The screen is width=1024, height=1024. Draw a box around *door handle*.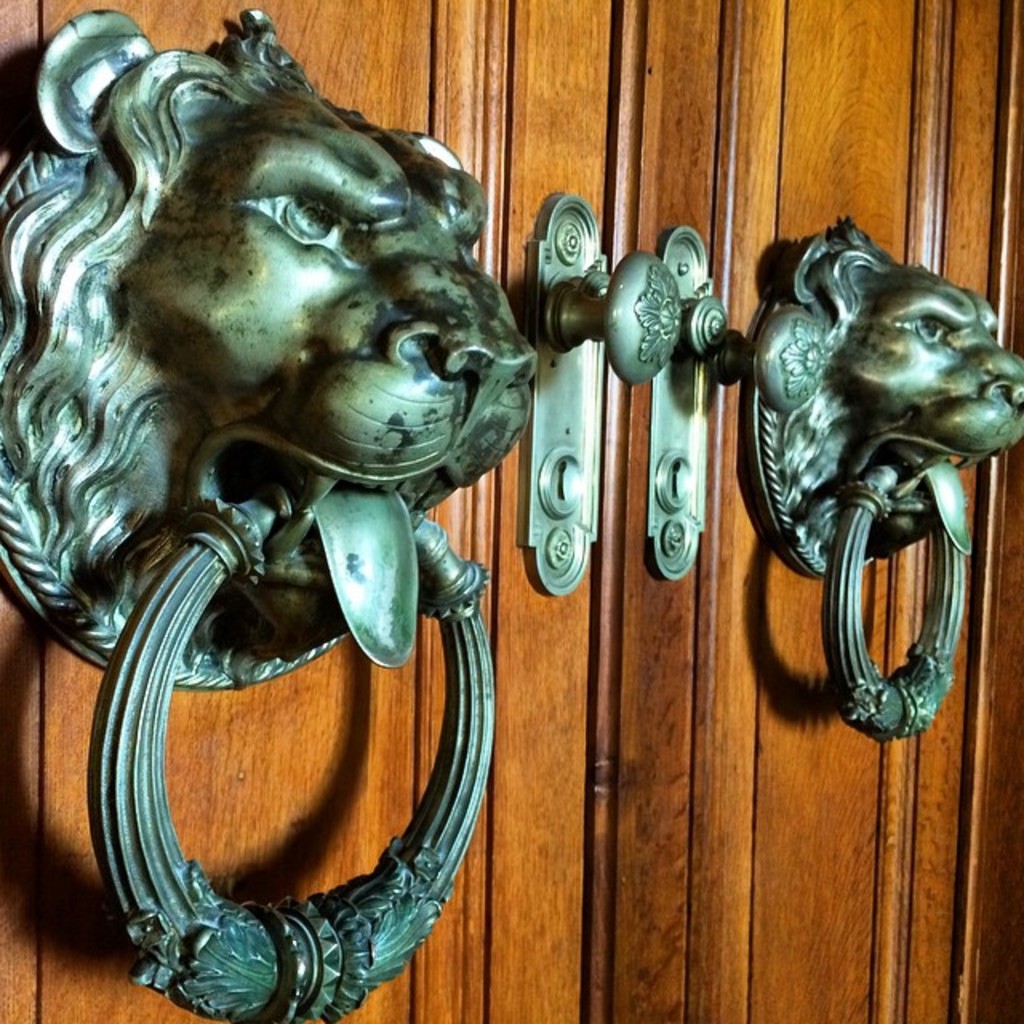
0:3:544:1022.
